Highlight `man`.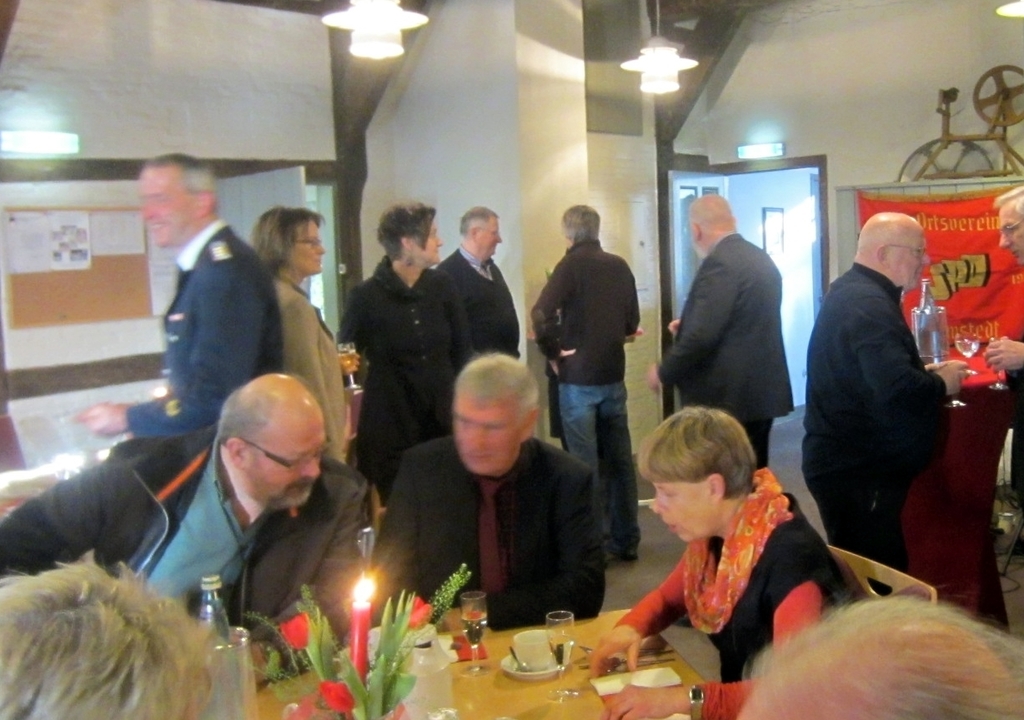
Highlighted region: bbox=[432, 207, 516, 353].
